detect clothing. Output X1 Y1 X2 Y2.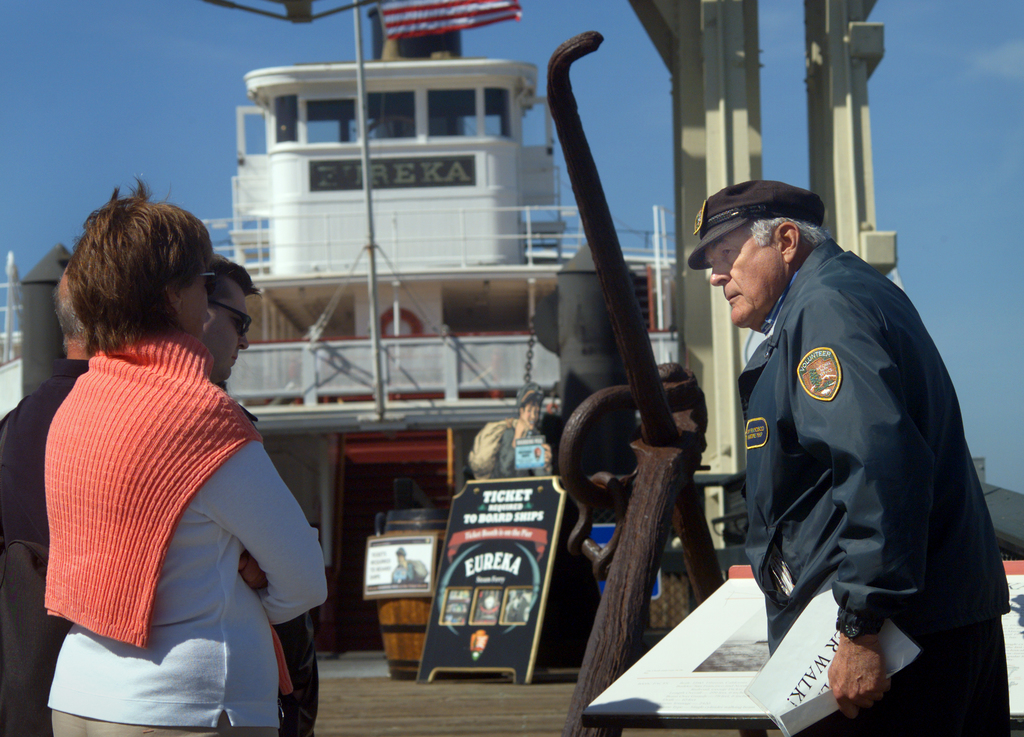
29 185 340 734.
